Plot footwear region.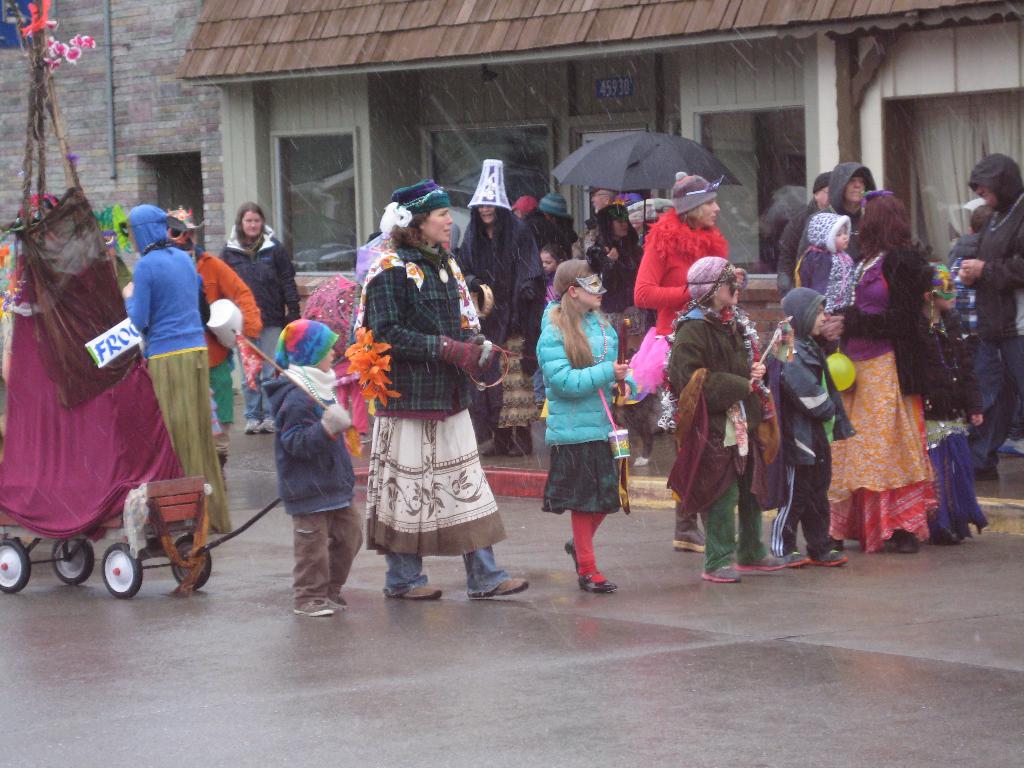
Plotted at bbox=(694, 571, 737, 582).
